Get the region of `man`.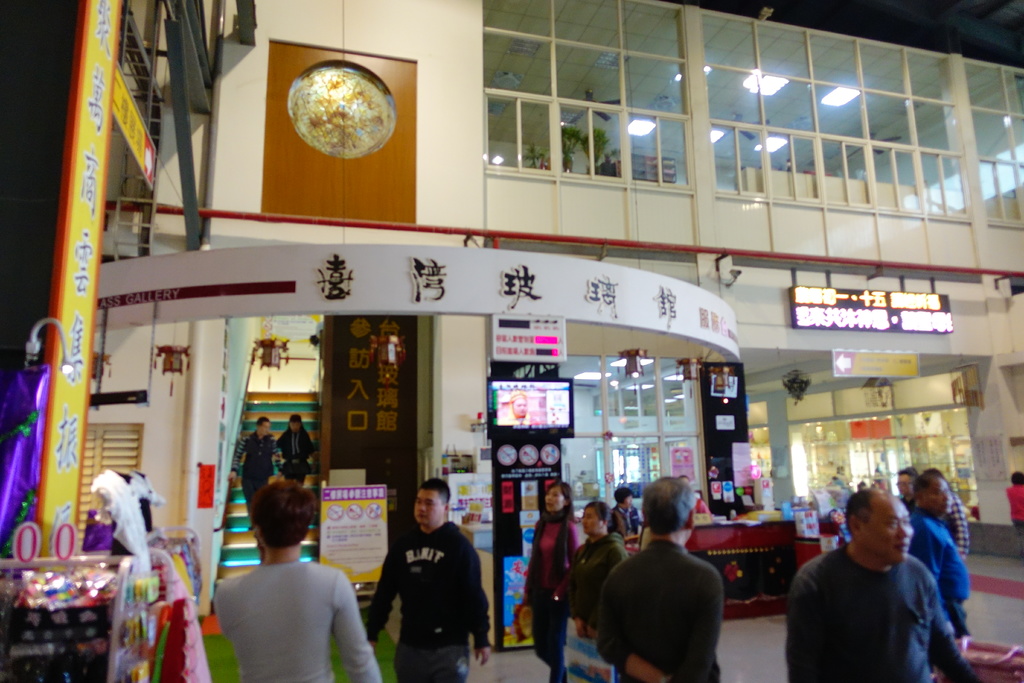
[895,462,917,508].
